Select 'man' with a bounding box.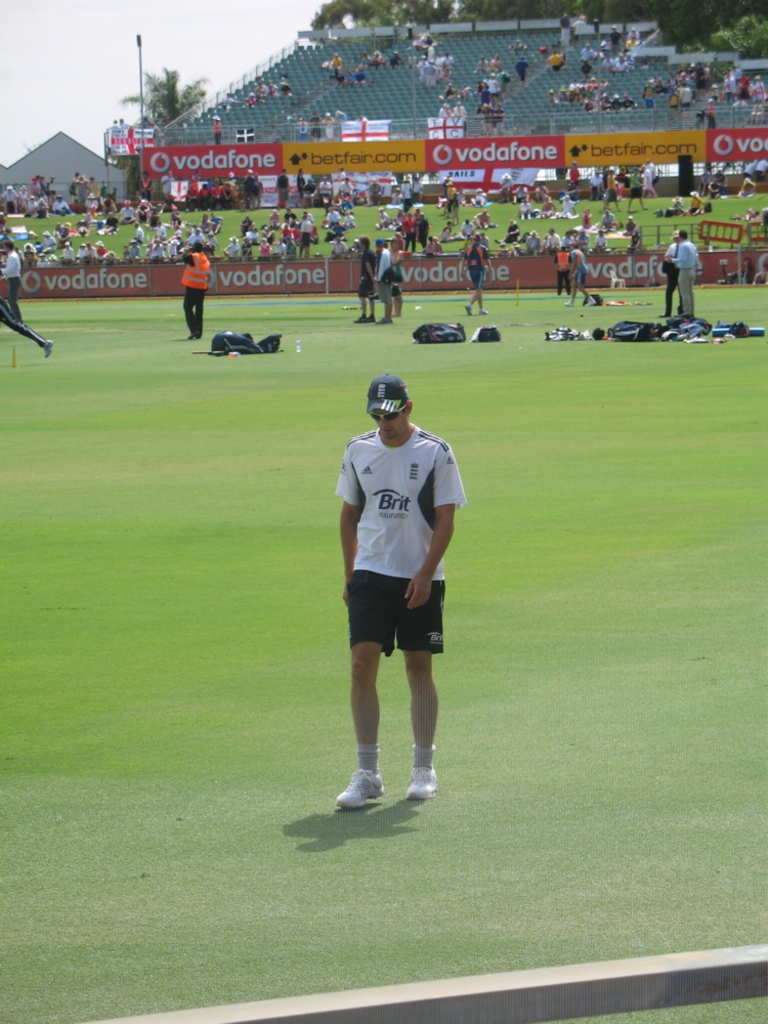
{"left": 353, "top": 232, "right": 377, "bottom": 325}.
